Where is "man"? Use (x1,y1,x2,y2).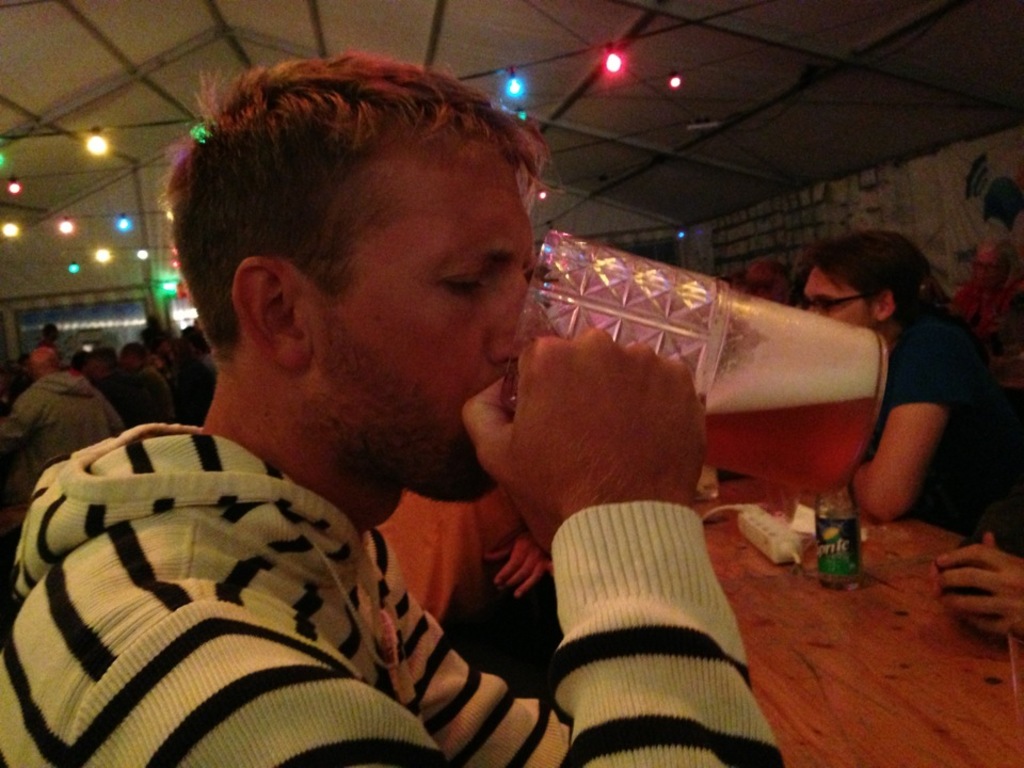
(0,47,791,767).
